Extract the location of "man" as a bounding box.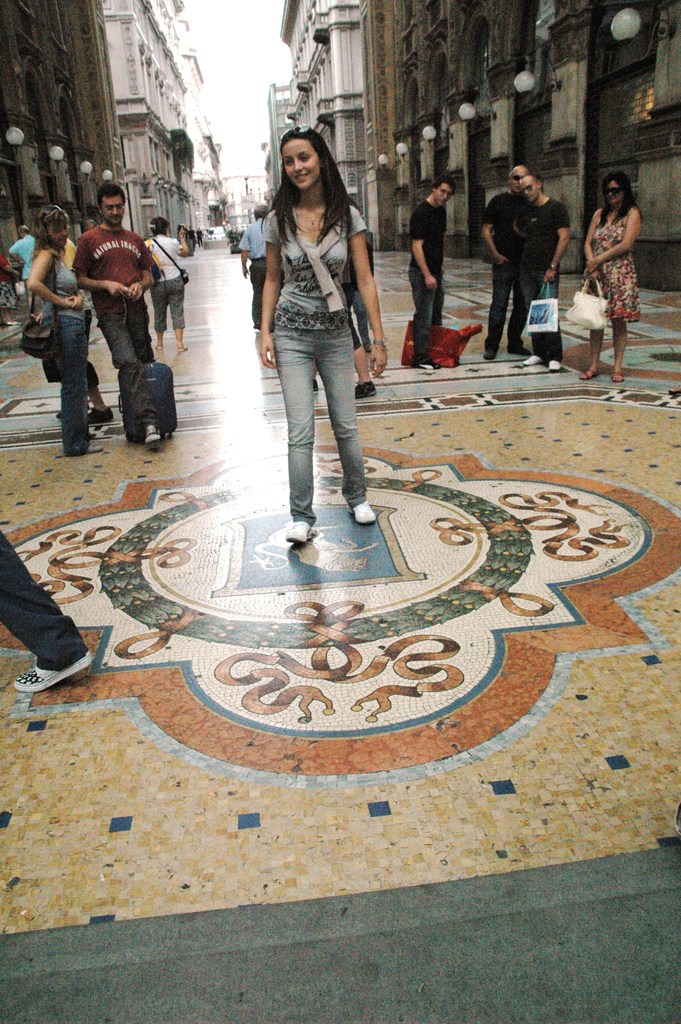
x1=406 y1=175 x2=455 y2=373.
